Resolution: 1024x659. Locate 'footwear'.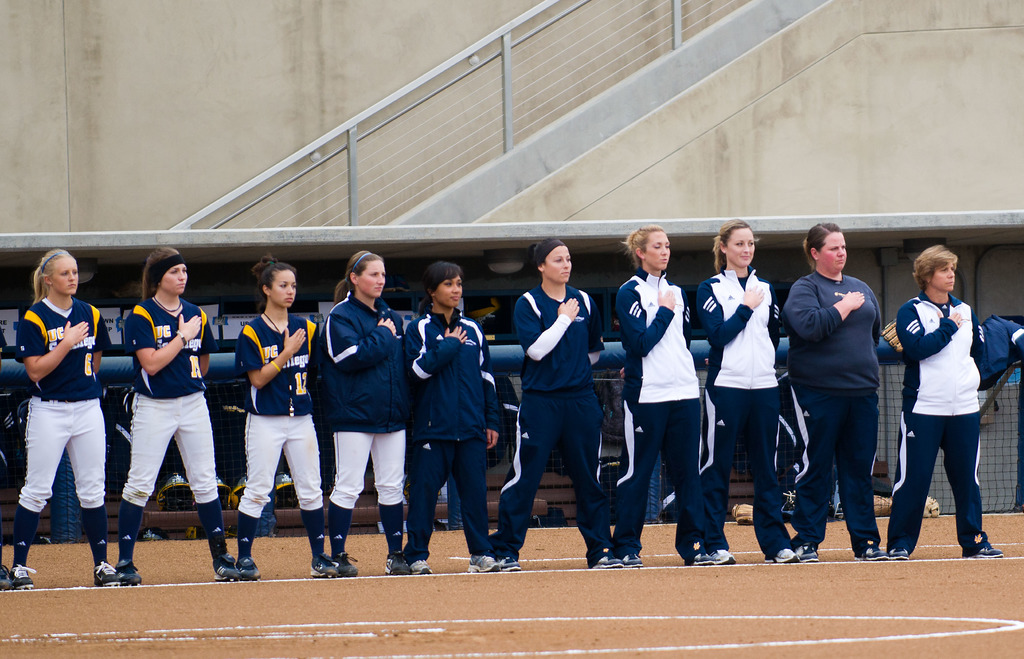
region(863, 543, 880, 564).
